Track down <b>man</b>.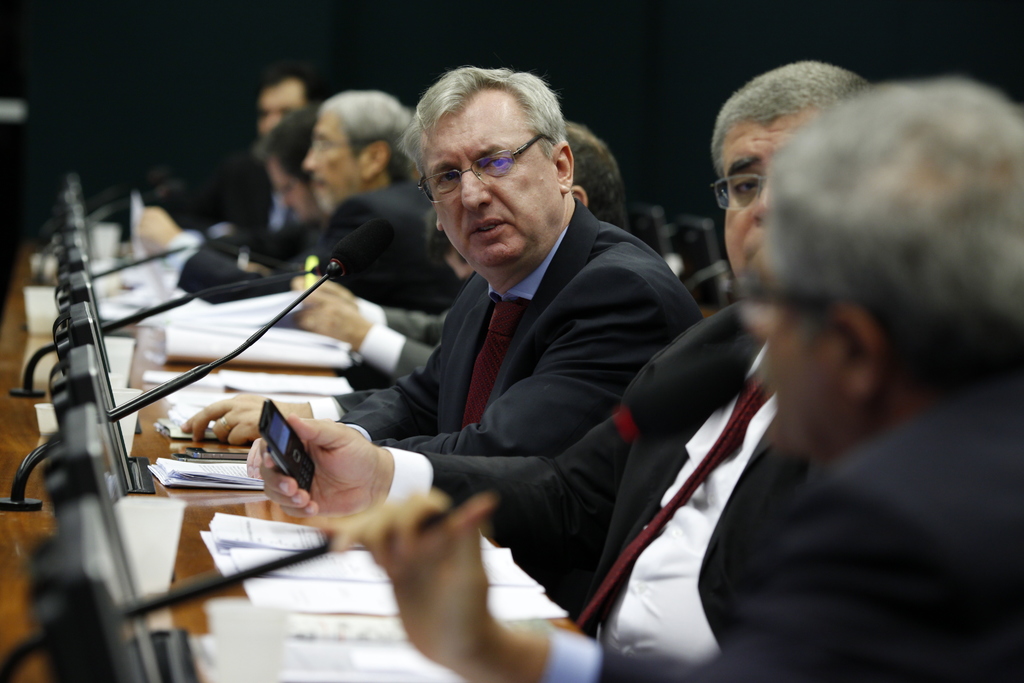
Tracked to [181,51,714,452].
